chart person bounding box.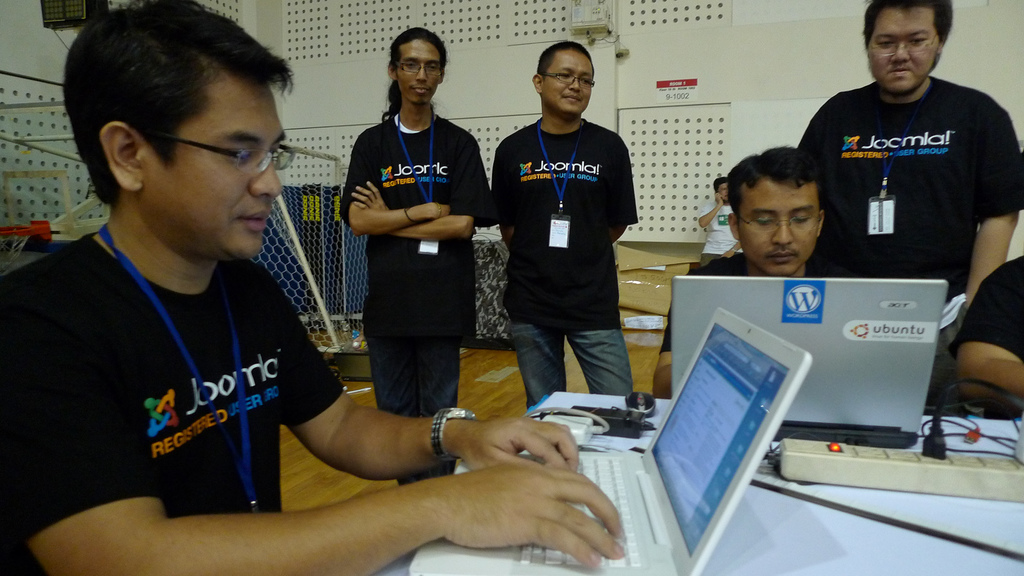
Charted: [x1=653, y1=145, x2=858, y2=403].
